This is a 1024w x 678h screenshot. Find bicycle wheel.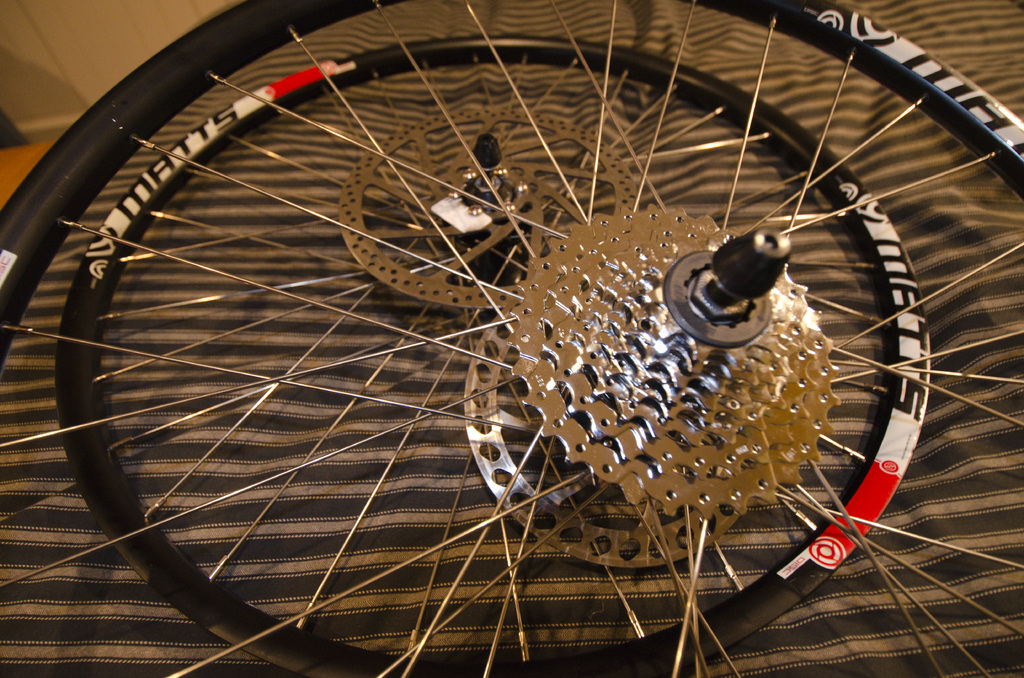
Bounding box: crop(0, 0, 1023, 677).
